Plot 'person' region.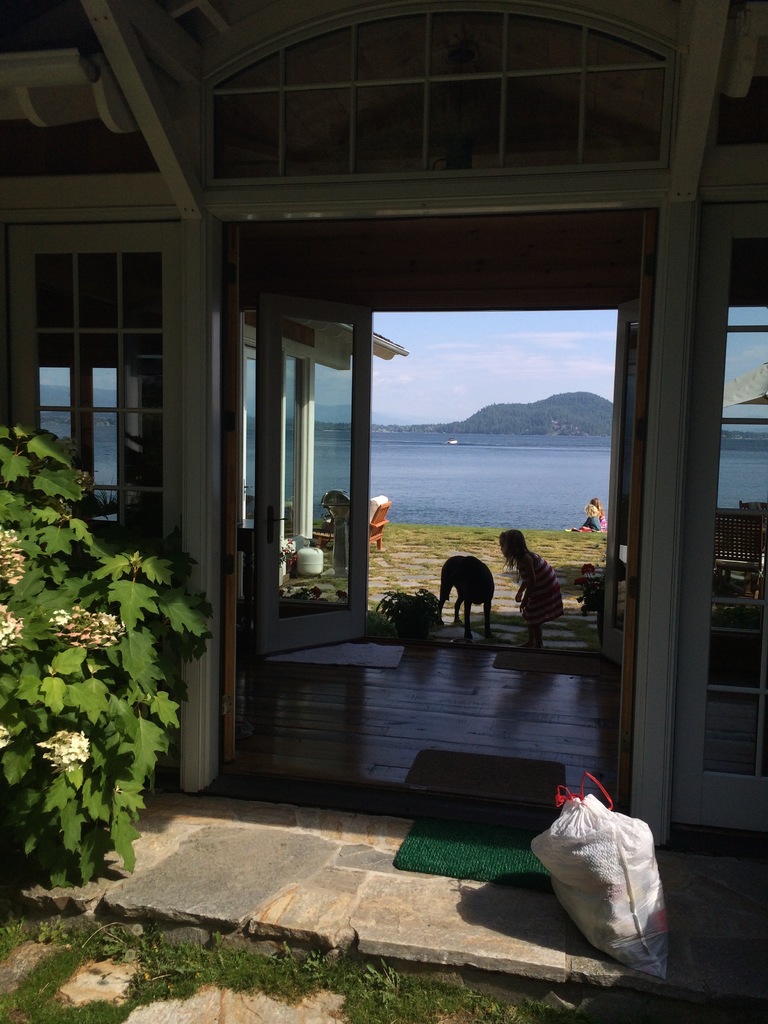
Plotted at 499:526:560:650.
